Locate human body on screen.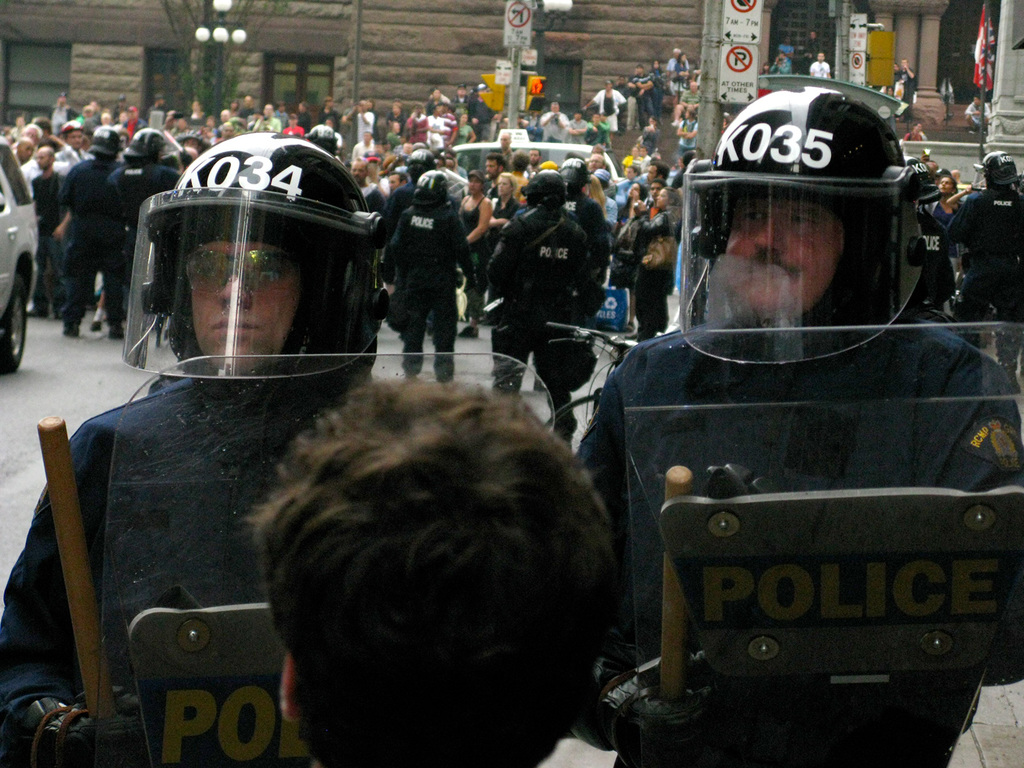
On screen at [left=349, top=130, right=378, bottom=158].
